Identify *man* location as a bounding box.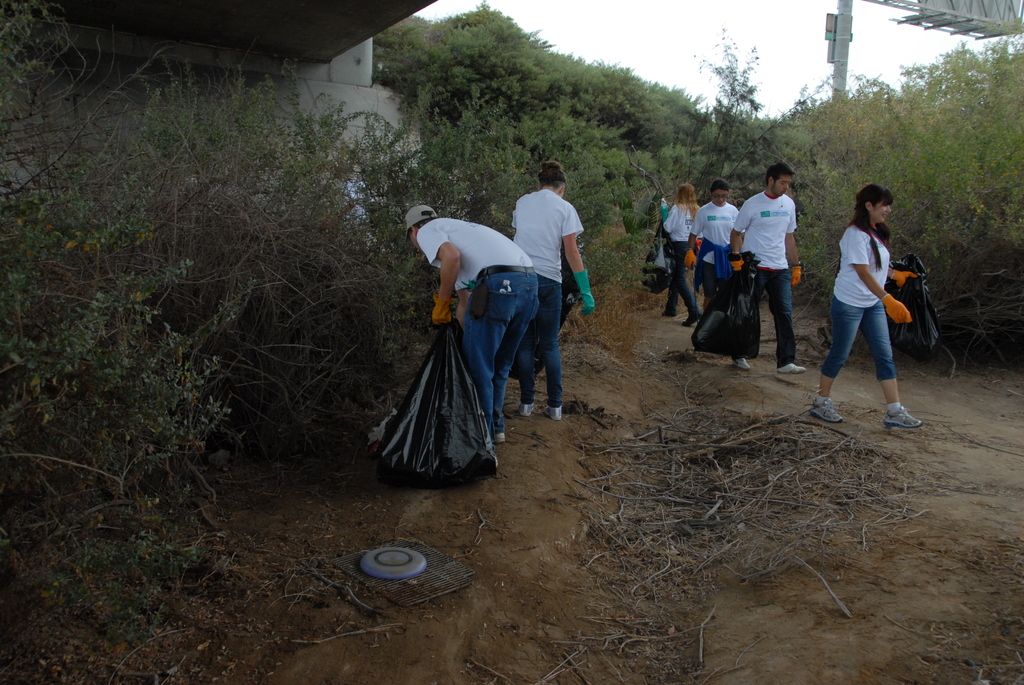
x1=732 y1=165 x2=812 y2=386.
